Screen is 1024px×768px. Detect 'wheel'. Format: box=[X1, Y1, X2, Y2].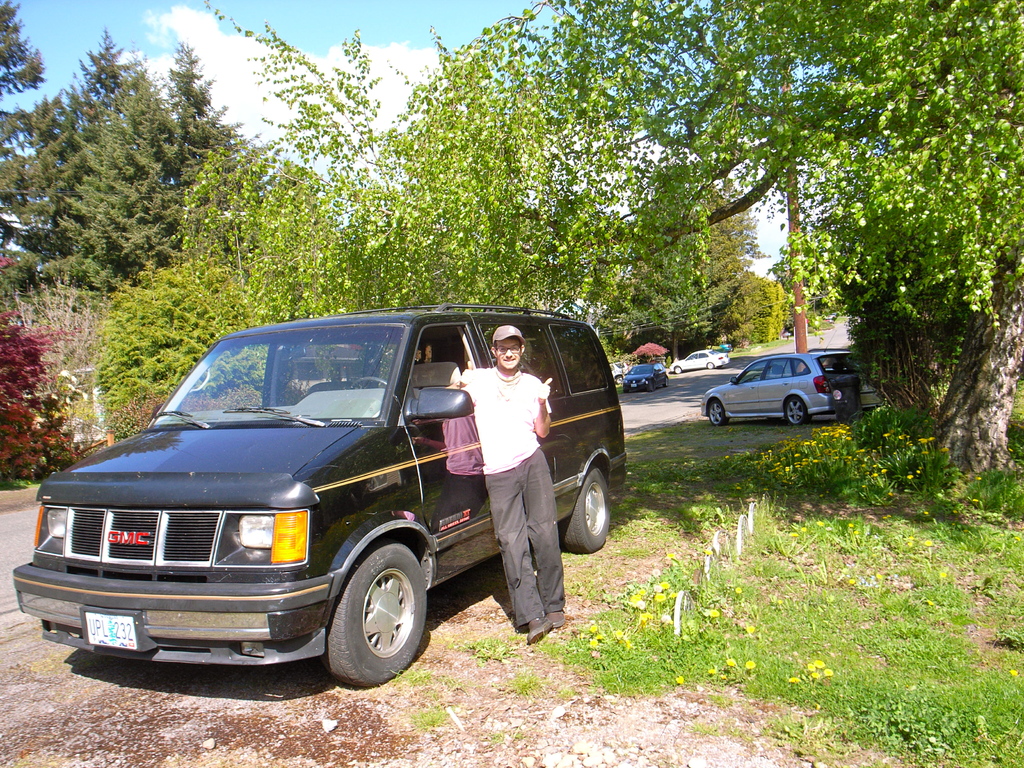
box=[707, 399, 726, 422].
